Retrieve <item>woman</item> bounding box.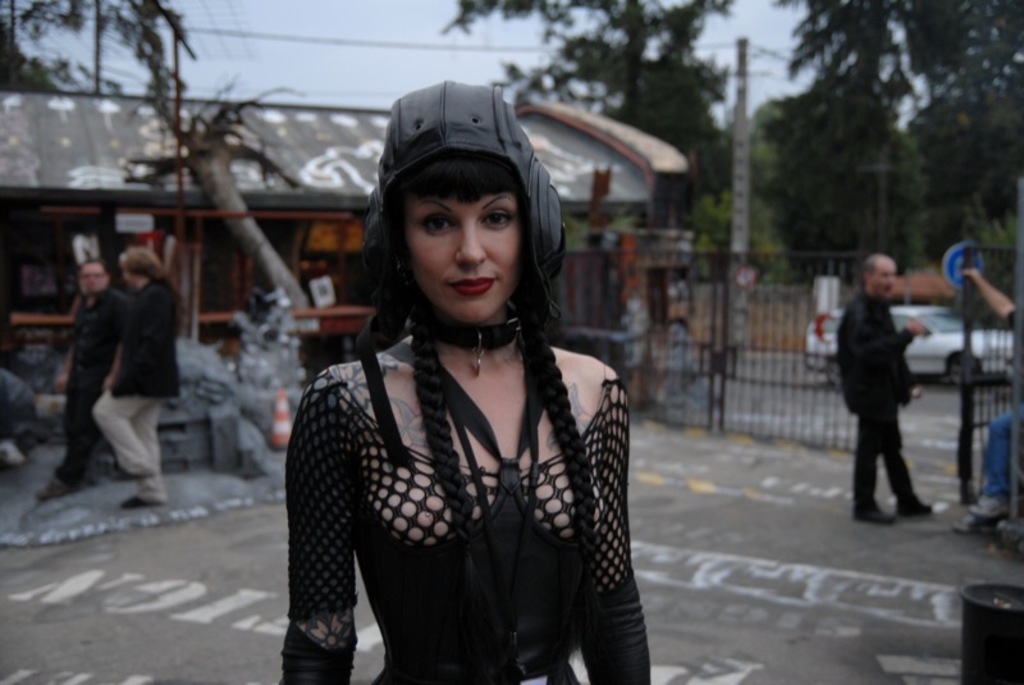
Bounding box: select_region(92, 247, 187, 508).
